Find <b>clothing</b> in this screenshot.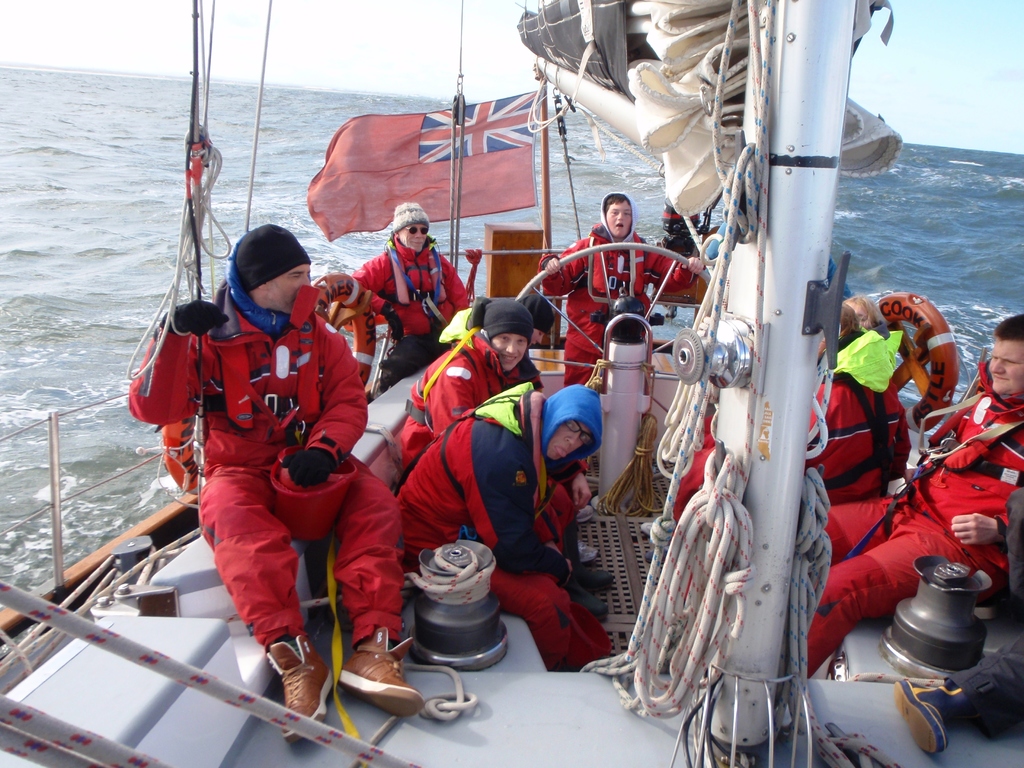
The bounding box for <b>clothing</b> is 800:365:1023:679.
